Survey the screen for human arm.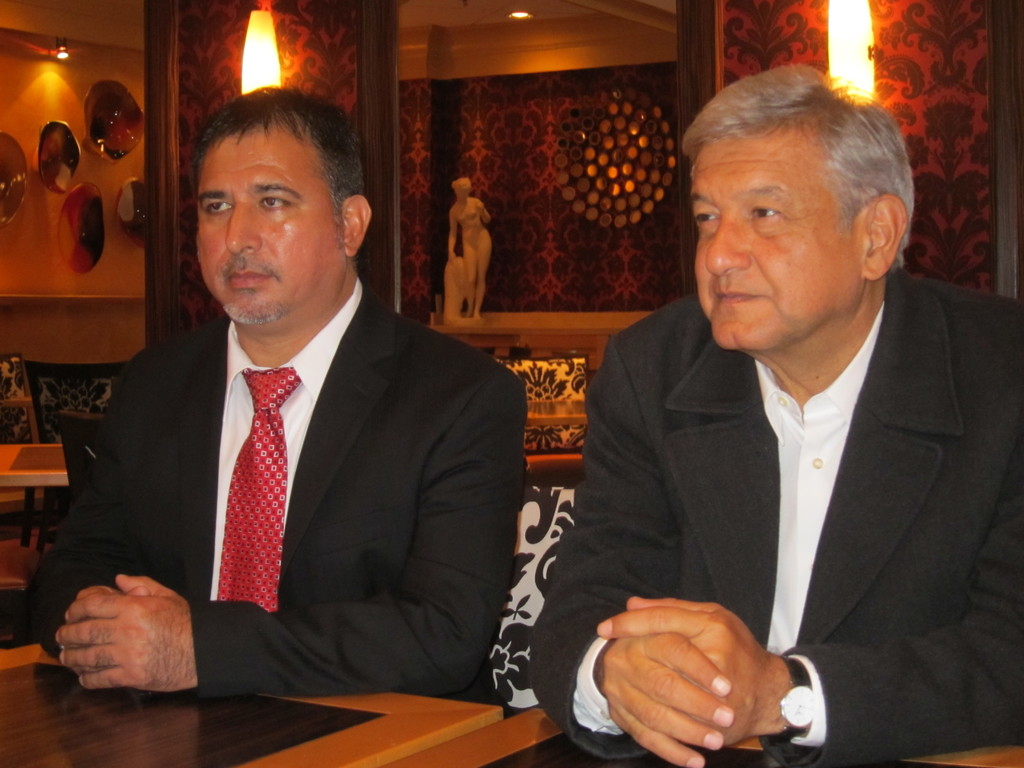
Survey found: [518, 324, 710, 745].
